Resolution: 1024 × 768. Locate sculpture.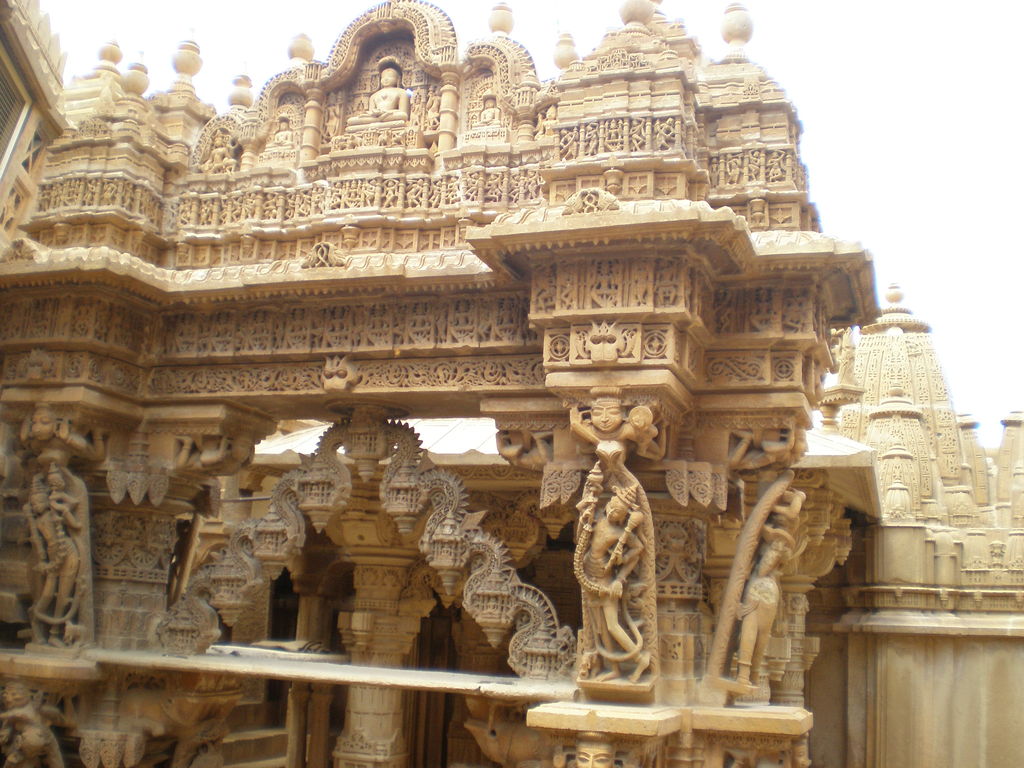
Rect(368, 306, 390, 347).
